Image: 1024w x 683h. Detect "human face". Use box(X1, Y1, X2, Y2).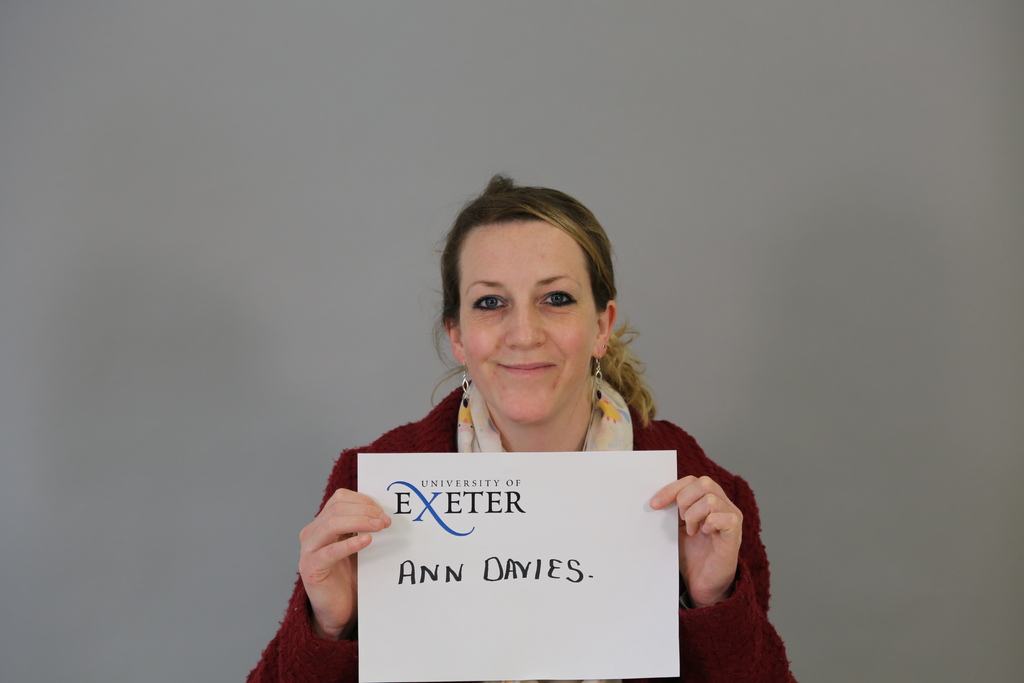
box(459, 218, 593, 419).
